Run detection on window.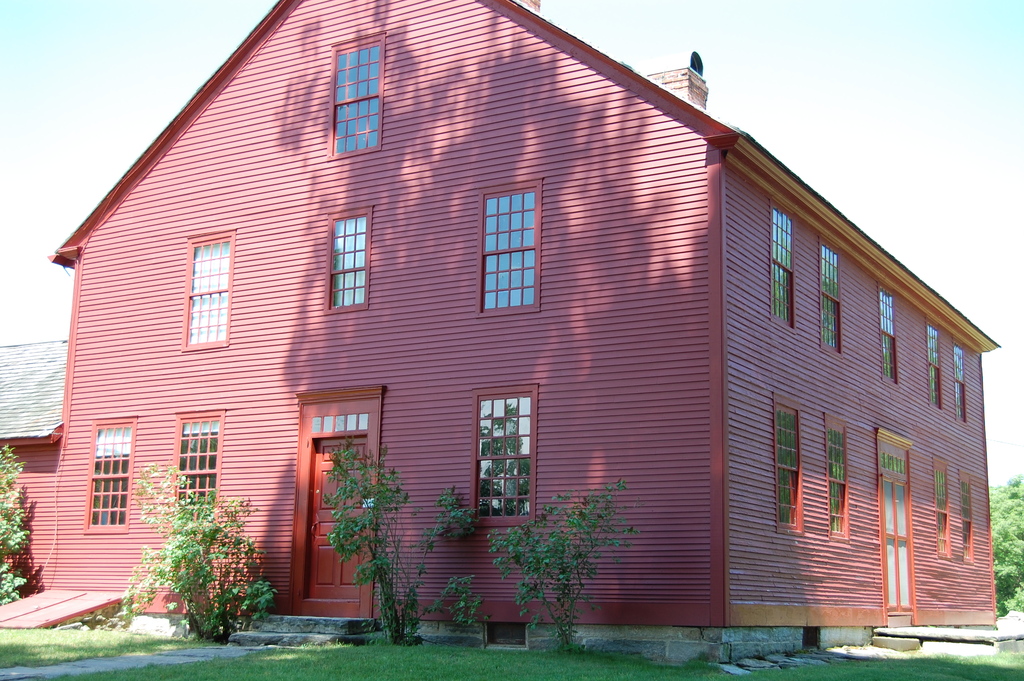
Result: crop(323, 202, 371, 314).
